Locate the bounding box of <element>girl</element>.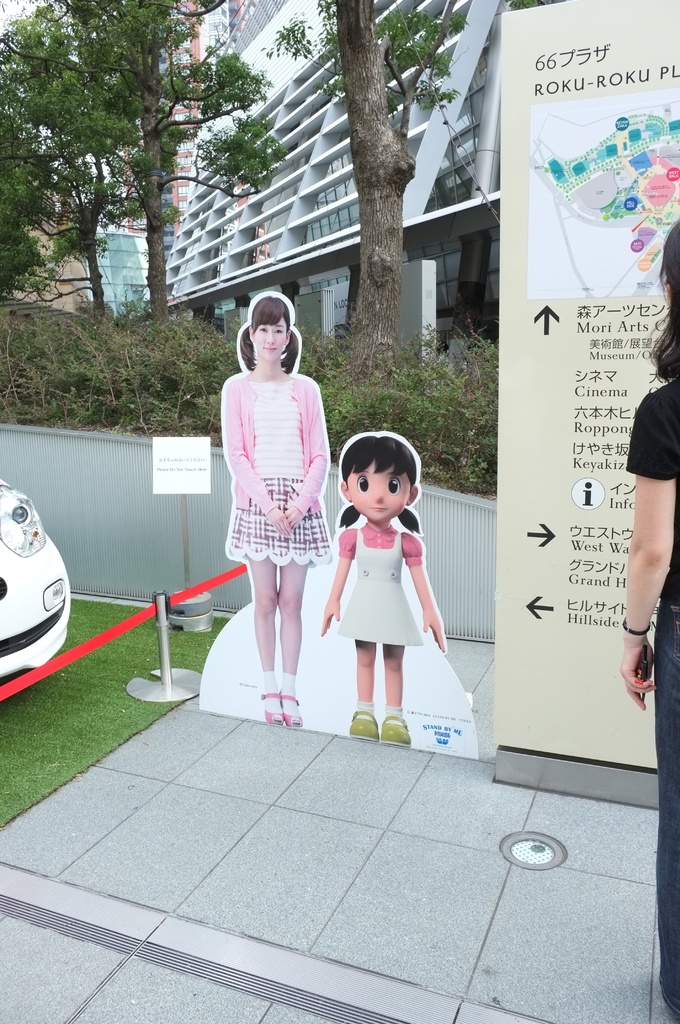
Bounding box: 225/293/334/726.
